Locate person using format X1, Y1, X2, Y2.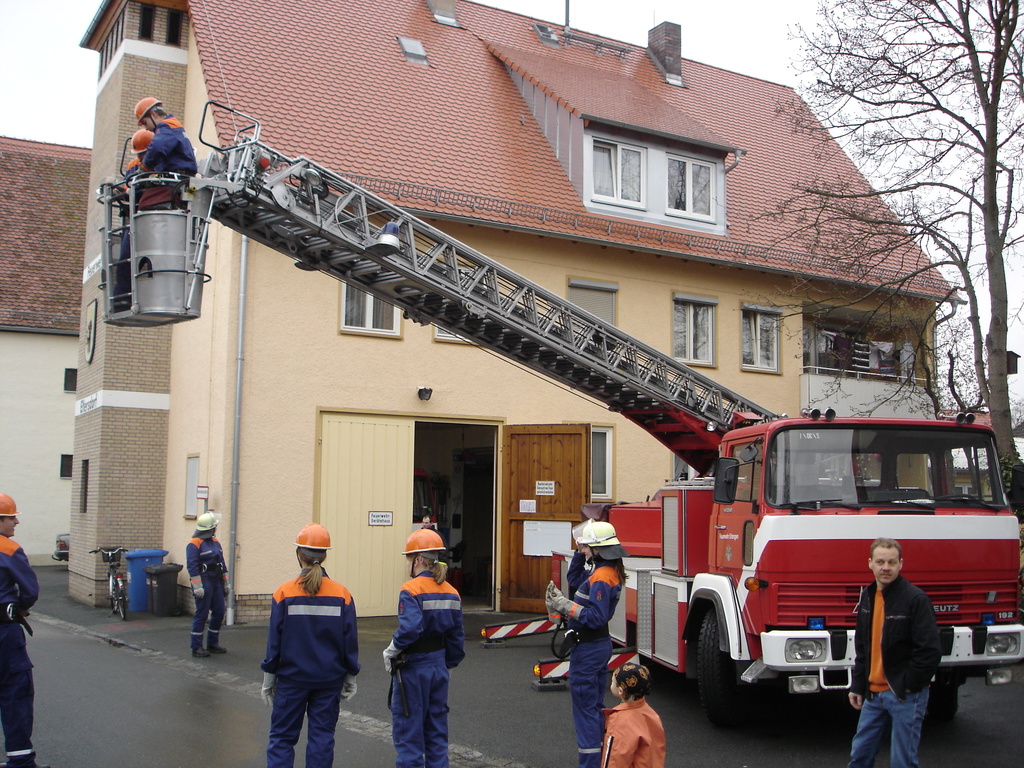
0, 481, 34, 767.
